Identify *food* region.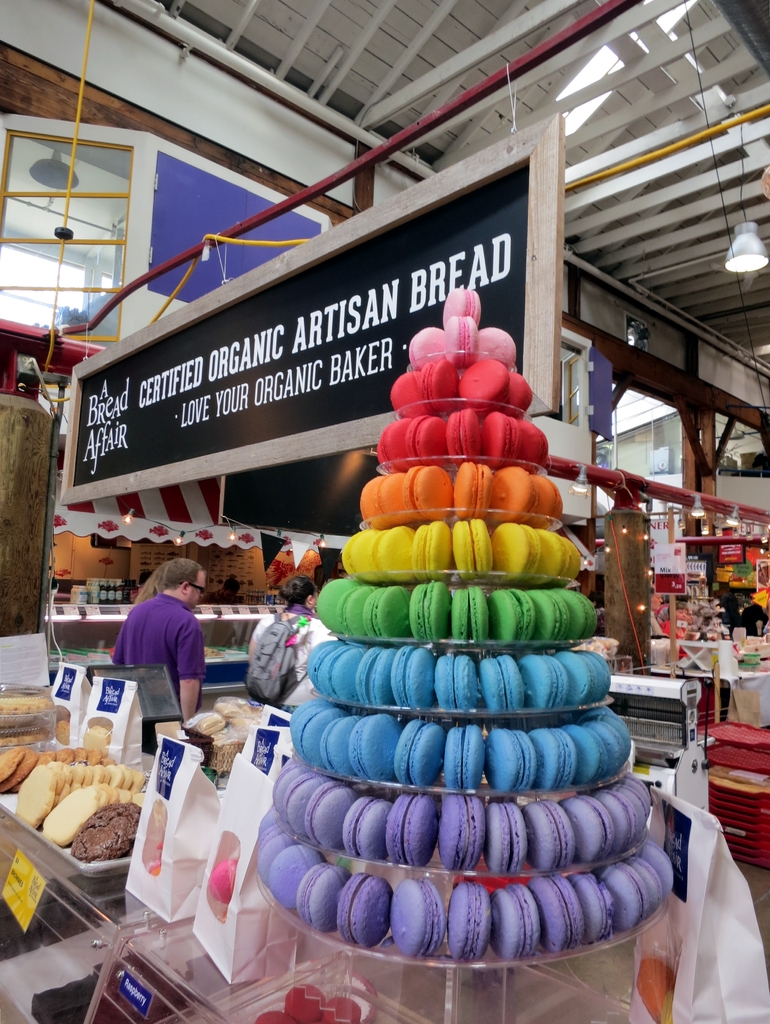
Region: box(528, 582, 569, 641).
